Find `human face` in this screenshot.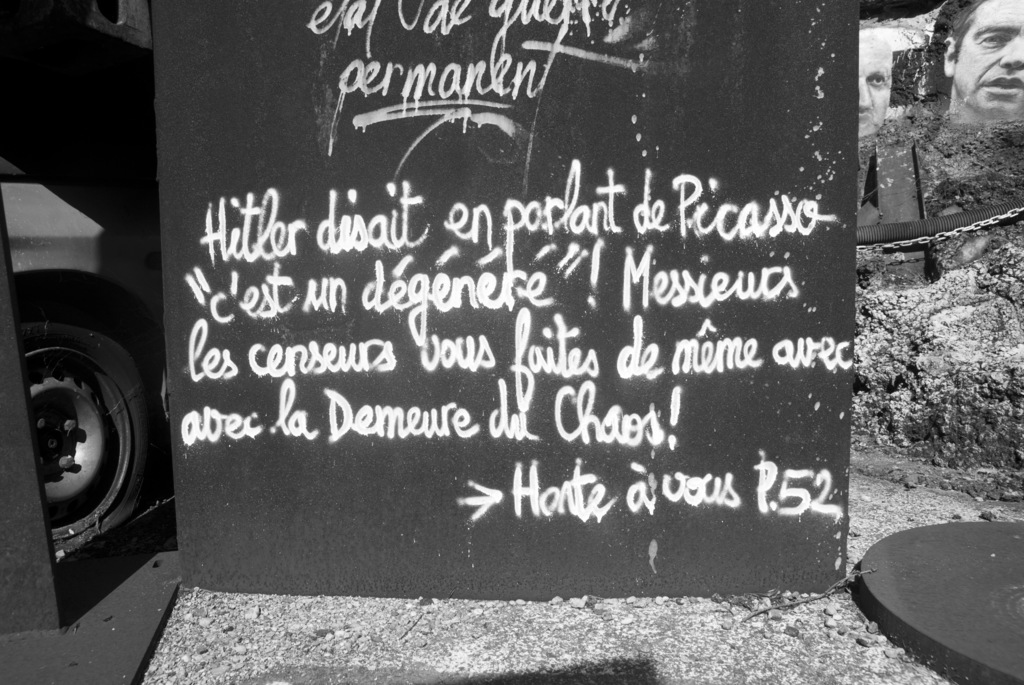
The bounding box for `human face` is select_region(951, 0, 1023, 122).
